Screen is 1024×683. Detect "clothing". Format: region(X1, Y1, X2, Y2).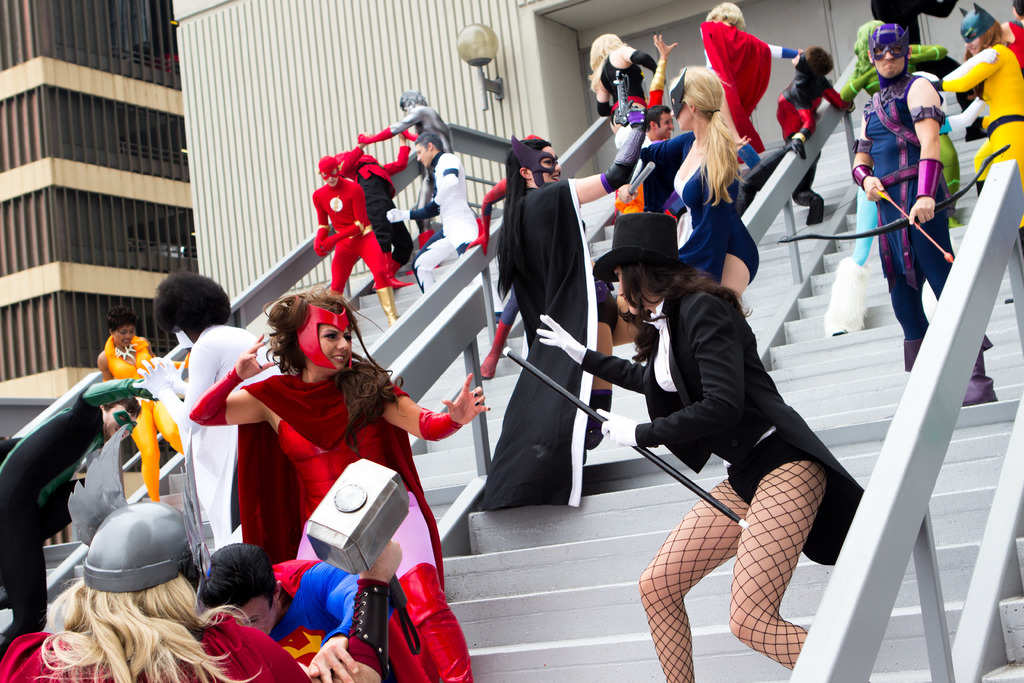
region(576, 279, 866, 680).
